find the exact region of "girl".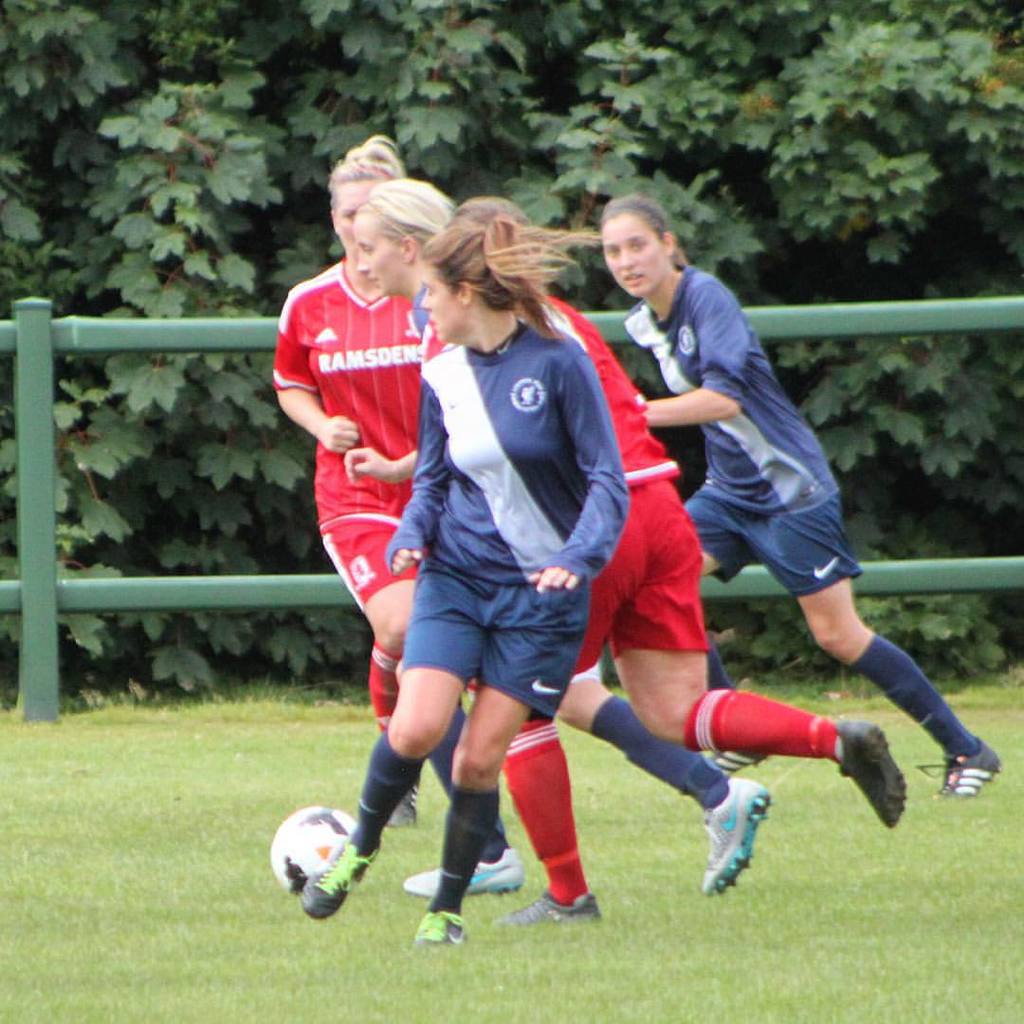
Exact region: select_region(422, 199, 905, 928).
